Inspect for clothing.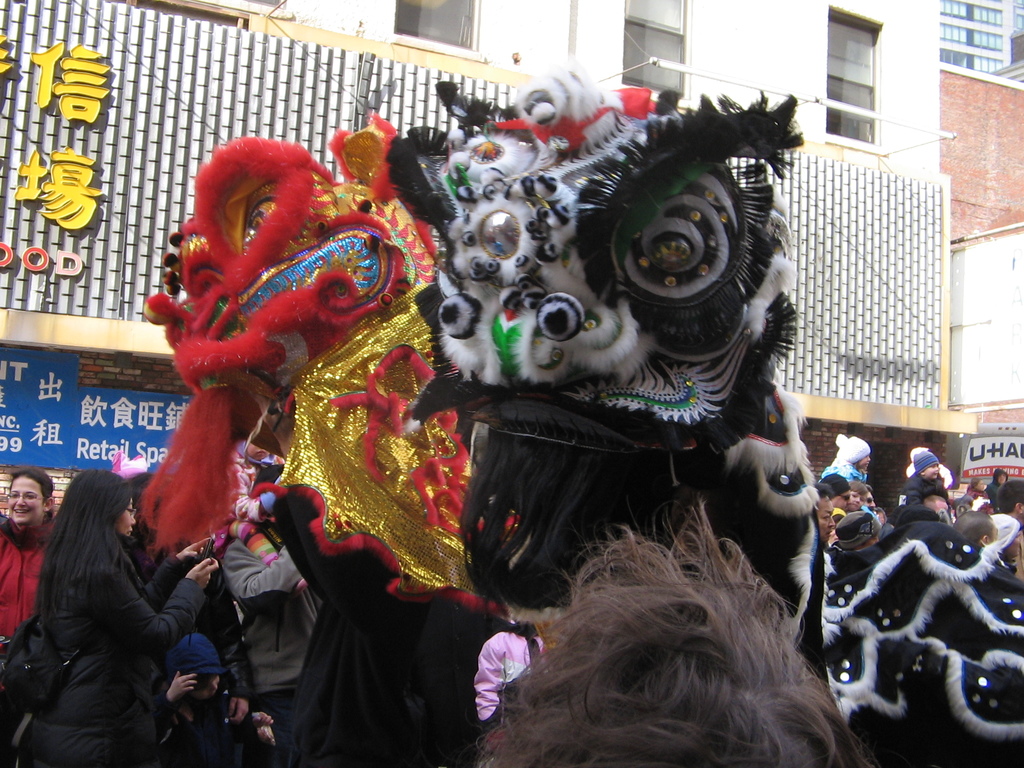
Inspection: x1=0 y1=518 x2=52 y2=632.
